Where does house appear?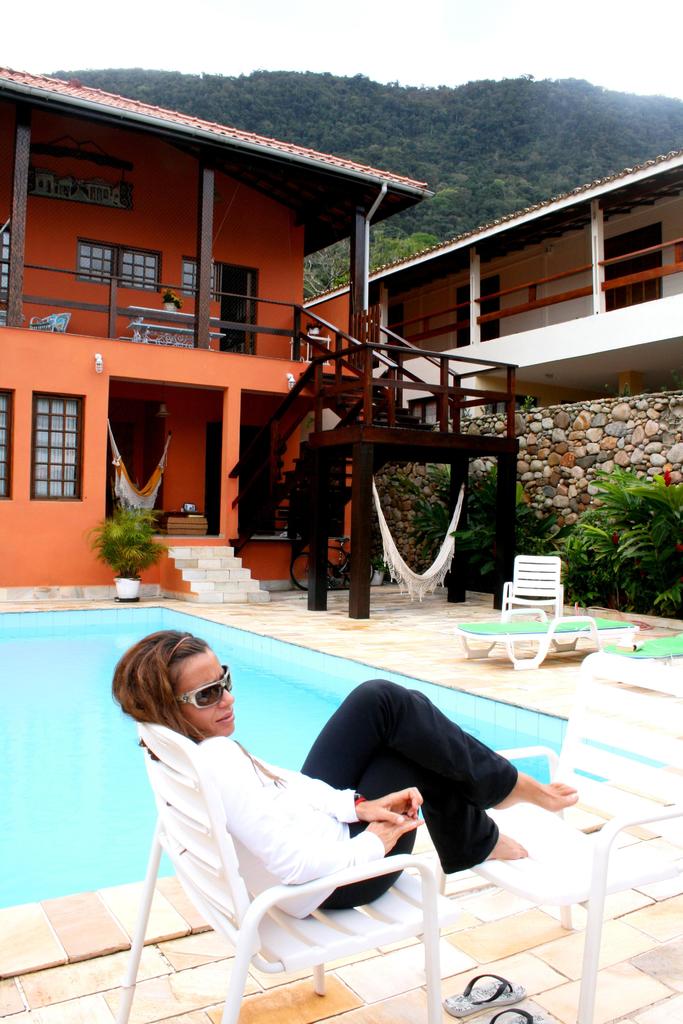
Appears at select_region(309, 139, 682, 417).
